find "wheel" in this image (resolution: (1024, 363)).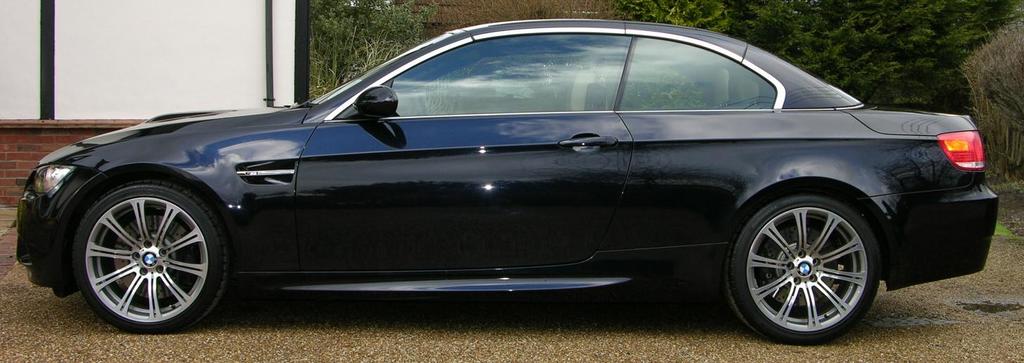
[x1=726, y1=196, x2=880, y2=347].
